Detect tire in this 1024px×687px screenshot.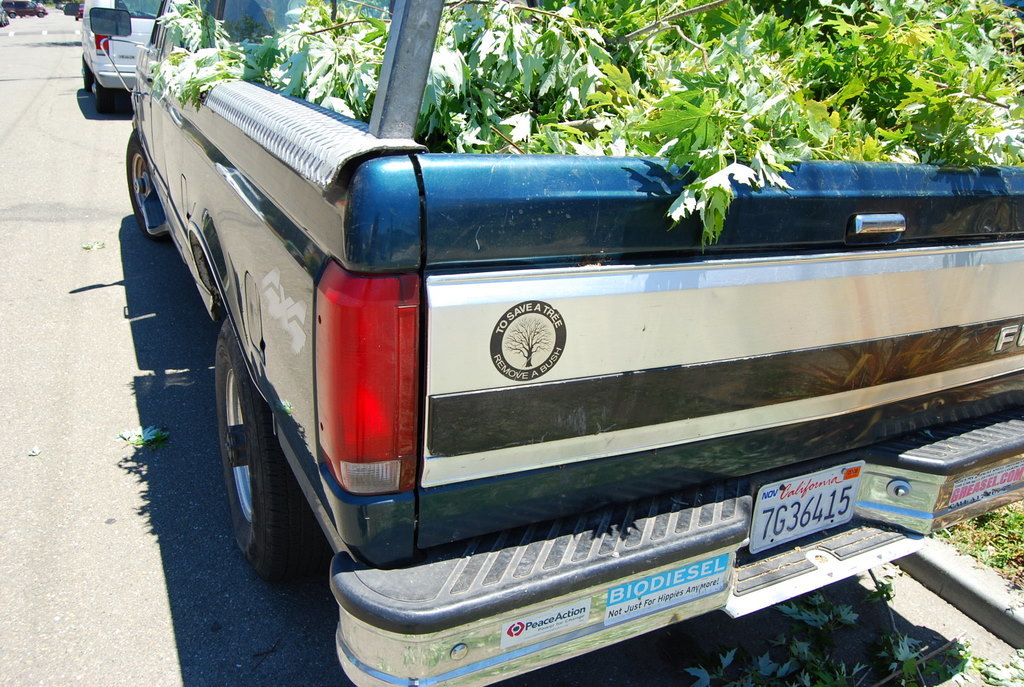
Detection: pyautogui.locateOnScreen(76, 54, 97, 91).
